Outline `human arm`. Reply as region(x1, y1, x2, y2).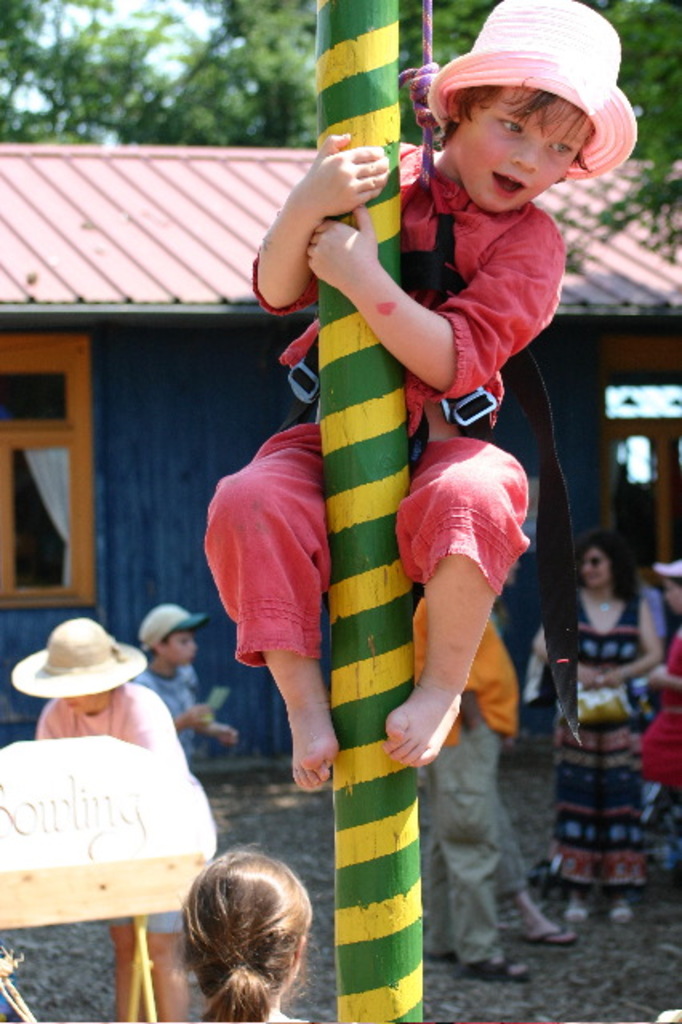
region(592, 589, 664, 696).
